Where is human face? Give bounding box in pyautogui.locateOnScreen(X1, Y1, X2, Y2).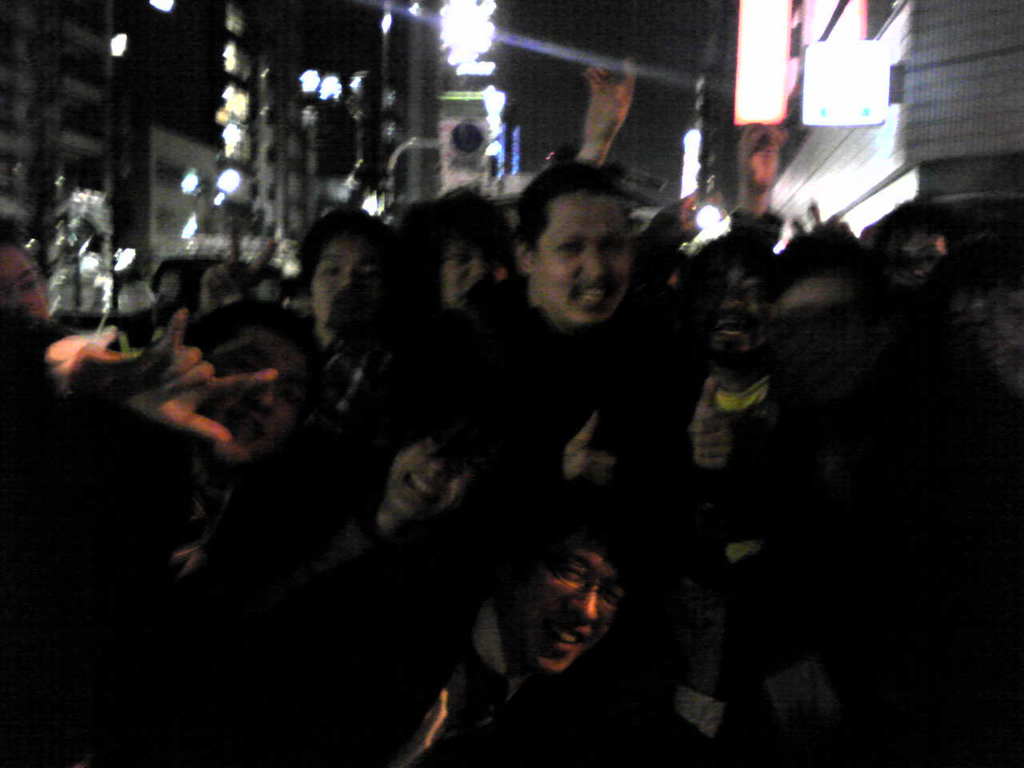
pyautogui.locateOnScreen(310, 236, 386, 330).
